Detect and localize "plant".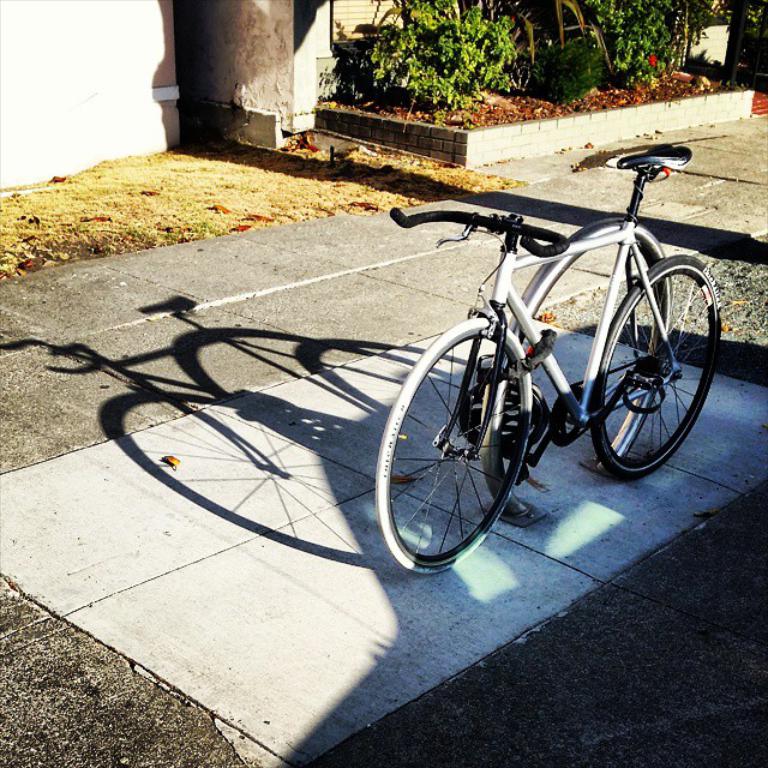
Localized at (572,0,712,86).
